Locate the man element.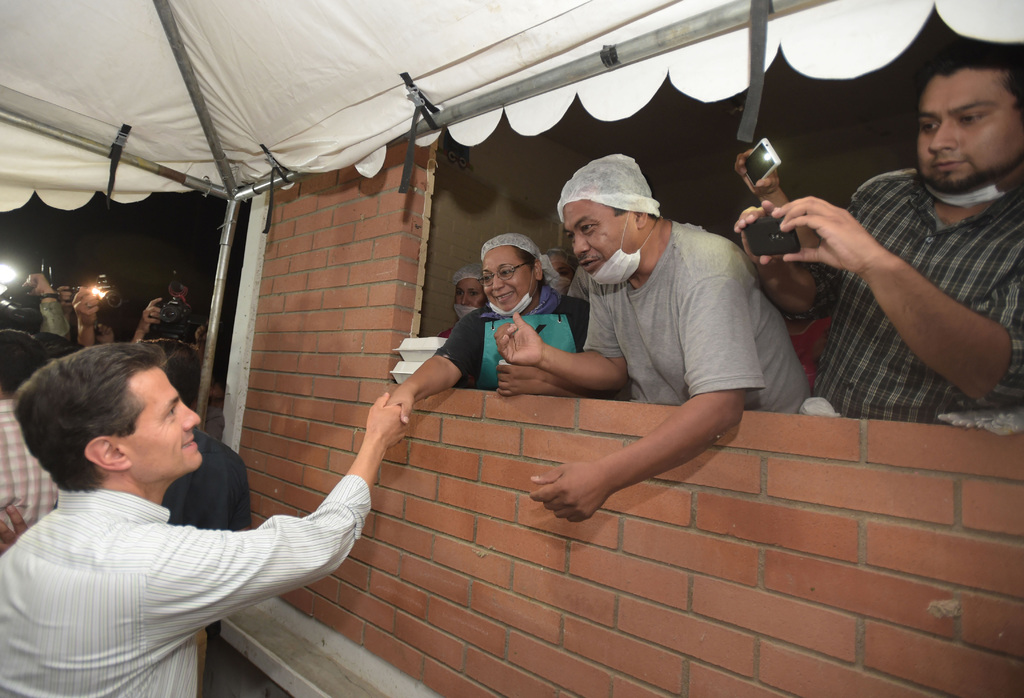
Element bbox: [157,341,250,682].
